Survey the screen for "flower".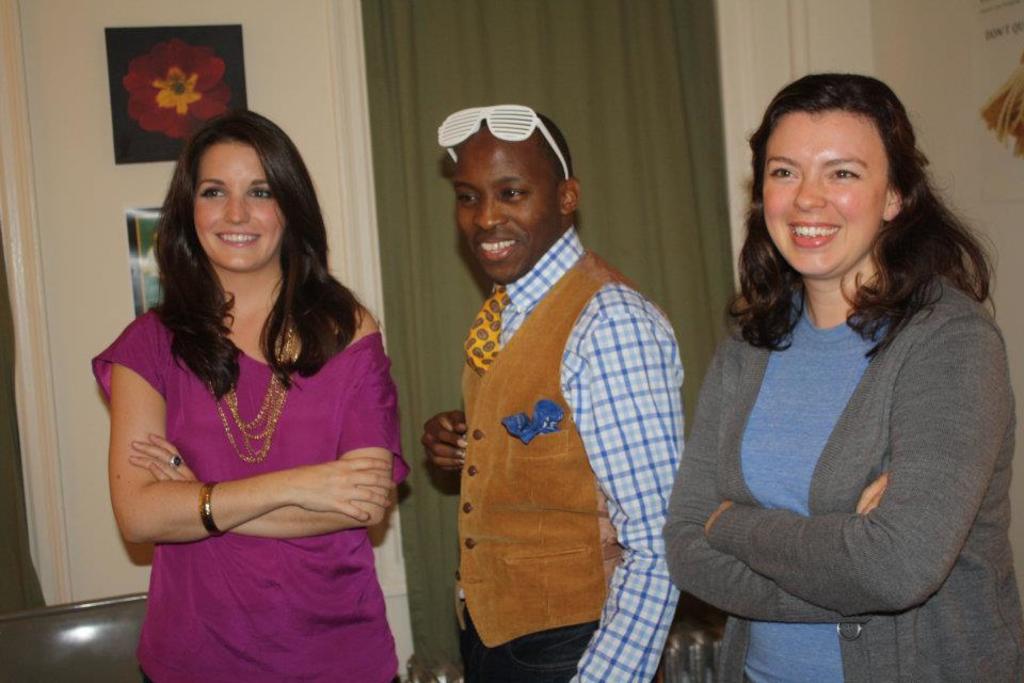
Survey found: 110, 44, 217, 130.
